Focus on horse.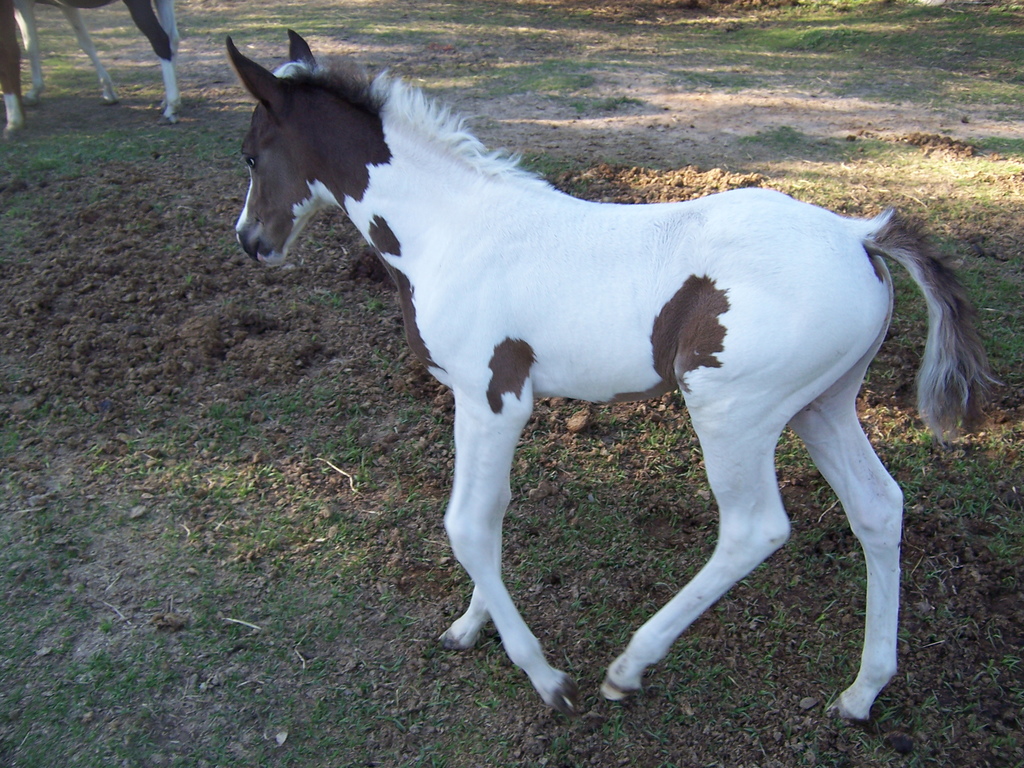
Focused at bbox(225, 28, 1006, 728).
